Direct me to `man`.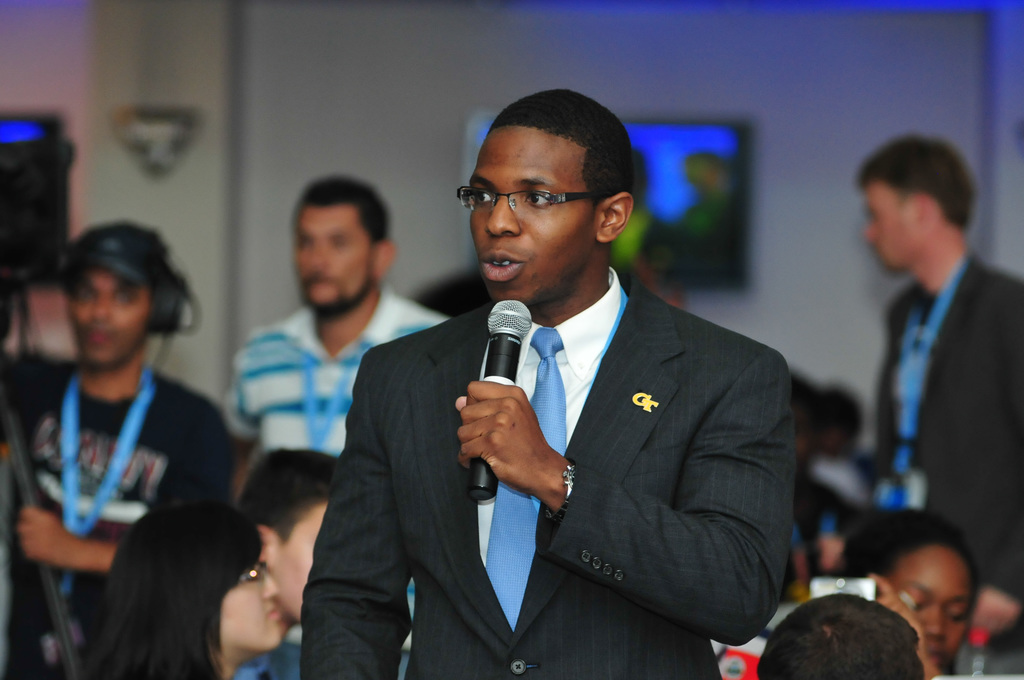
Direction: box(328, 109, 811, 660).
